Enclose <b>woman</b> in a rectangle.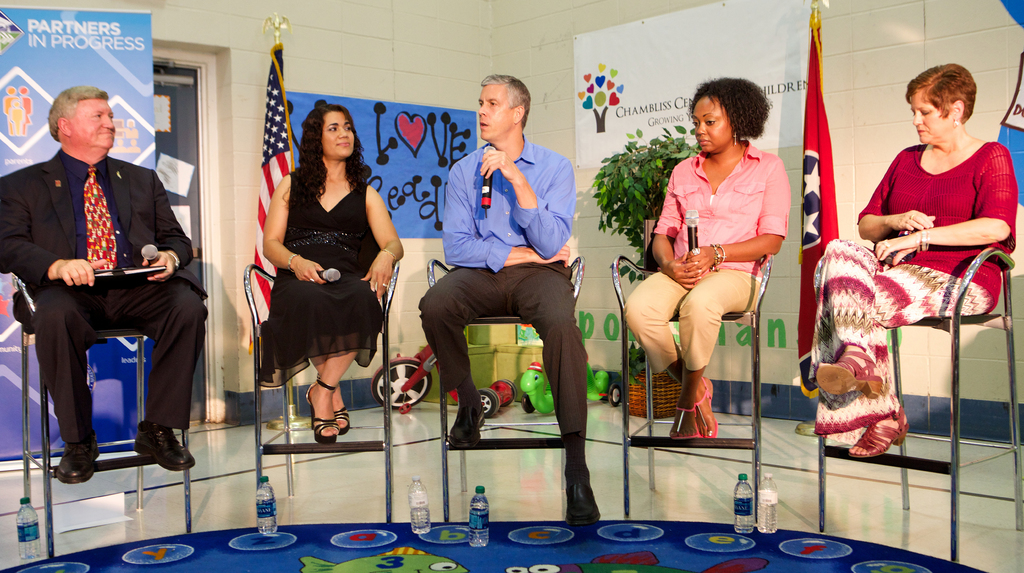
Rect(800, 60, 1018, 464).
